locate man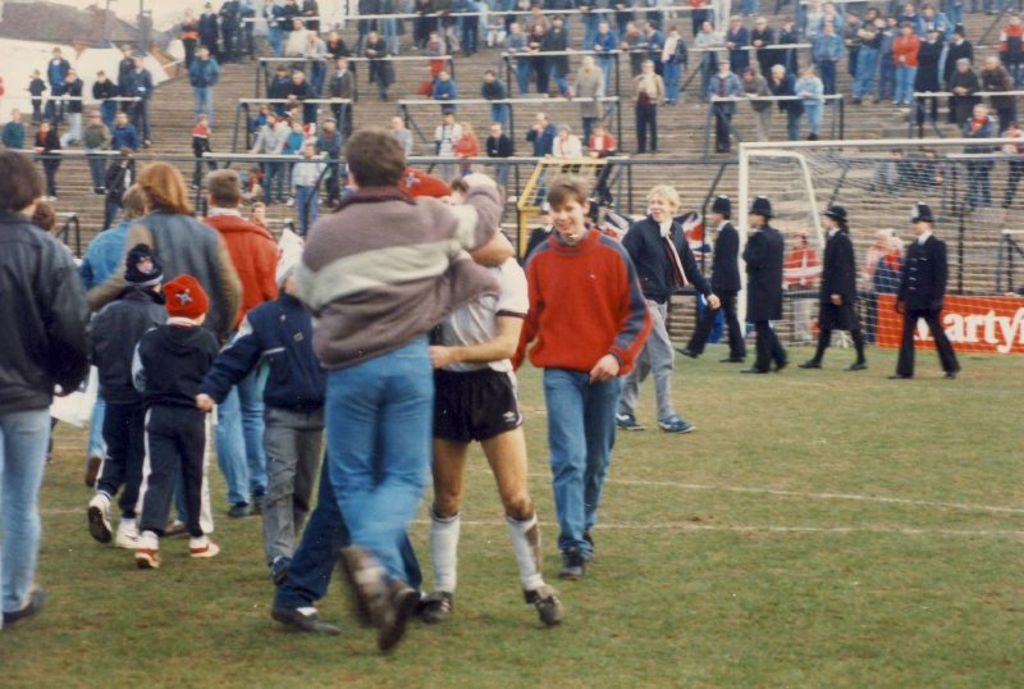
x1=0 y1=152 x2=92 y2=628
